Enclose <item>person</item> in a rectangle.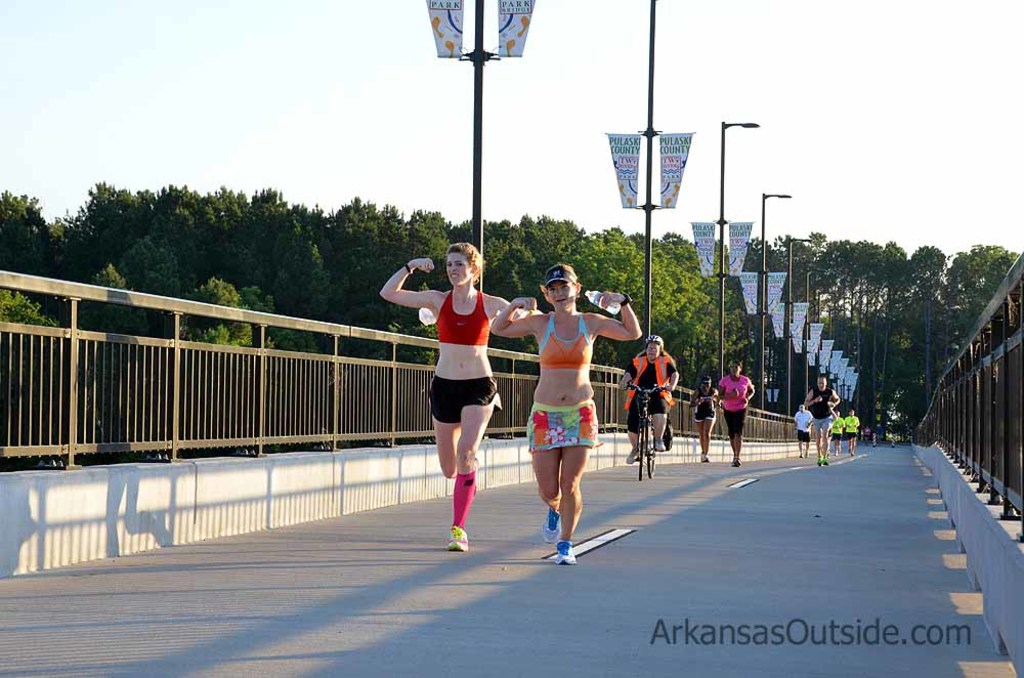
detection(693, 371, 717, 466).
